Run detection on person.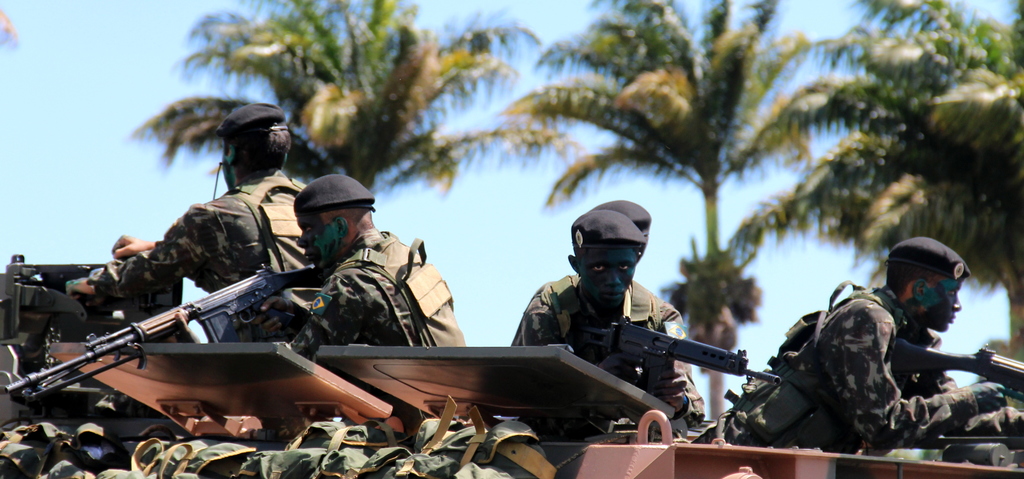
Result: [x1=243, y1=168, x2=467, y2=418].
